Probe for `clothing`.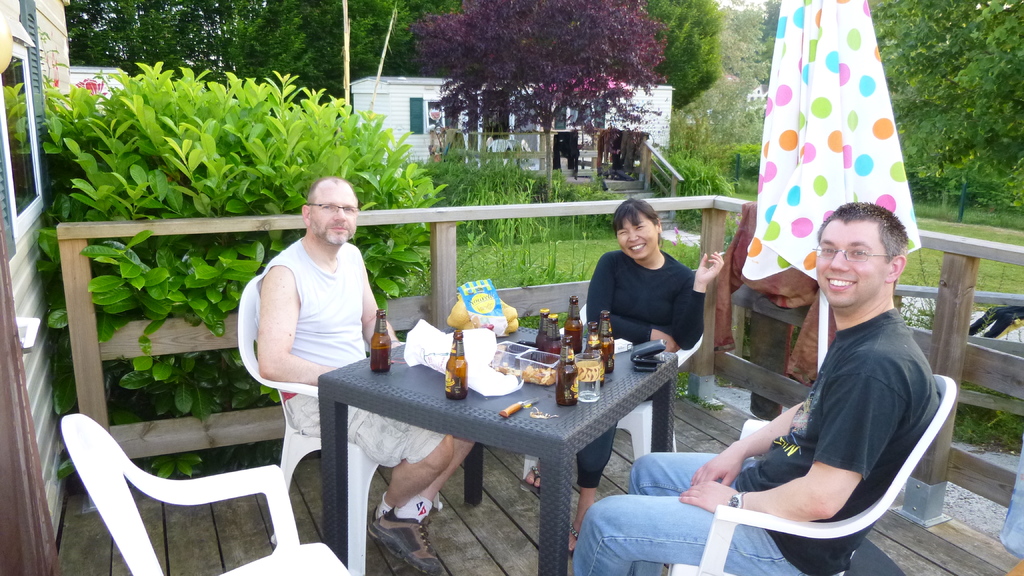
Probe result: <bbox>574, 302, 940, 575</bbox>.
